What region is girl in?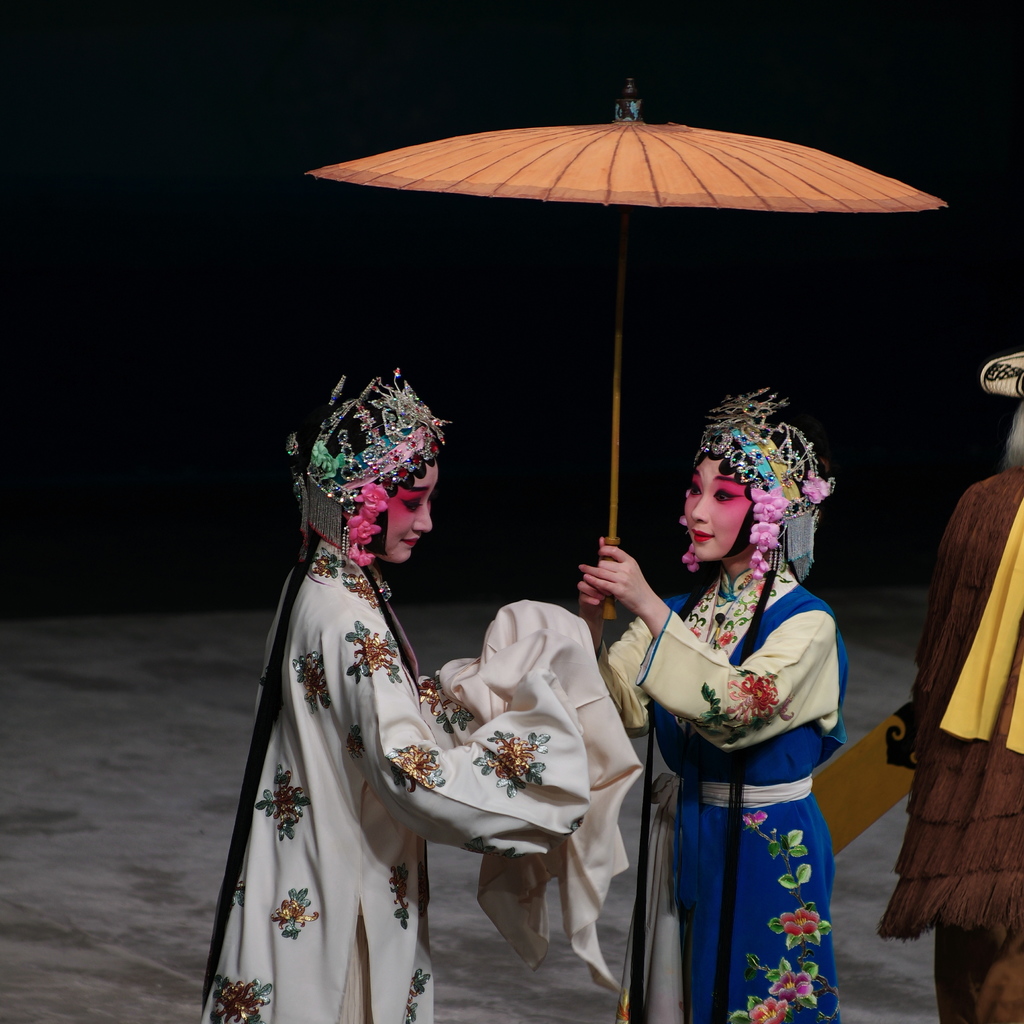
pyautogui.locateOnScreen(583, 385, 851, 1018).
